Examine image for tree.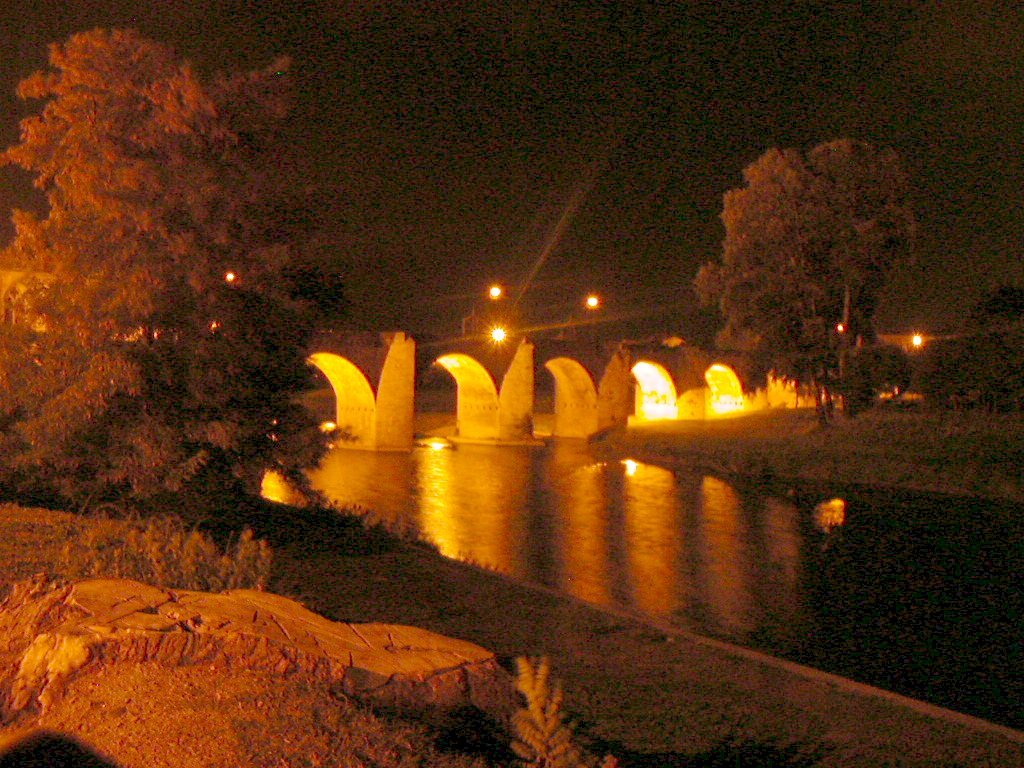
Examination result: select_region(0, 24, 350, 524).
